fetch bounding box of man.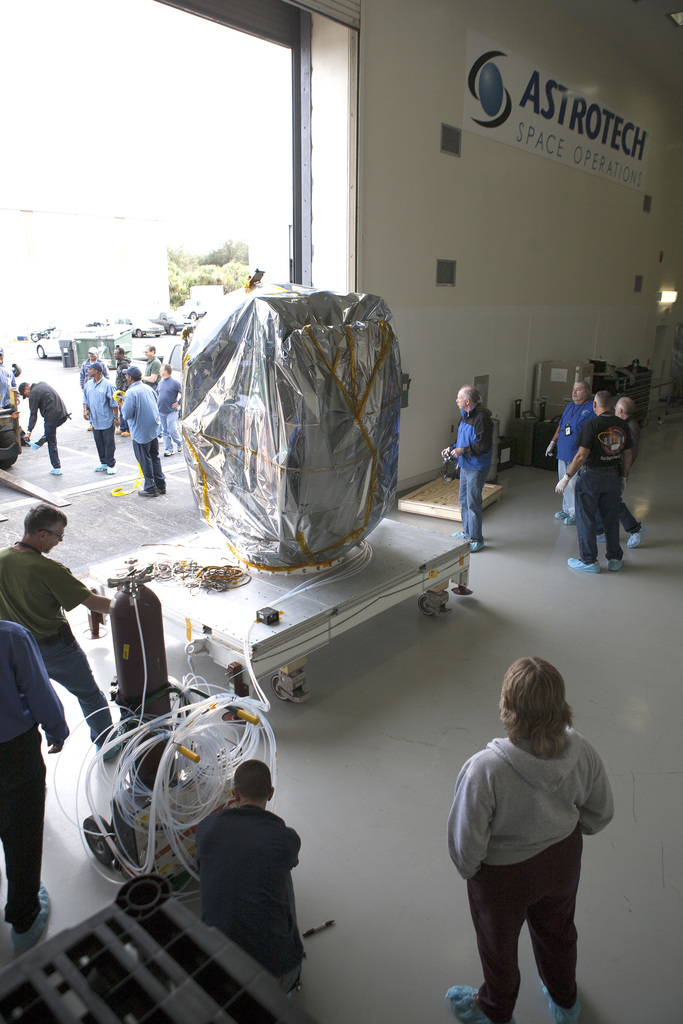
Bbox: detection(115, 364, 166, 498).
